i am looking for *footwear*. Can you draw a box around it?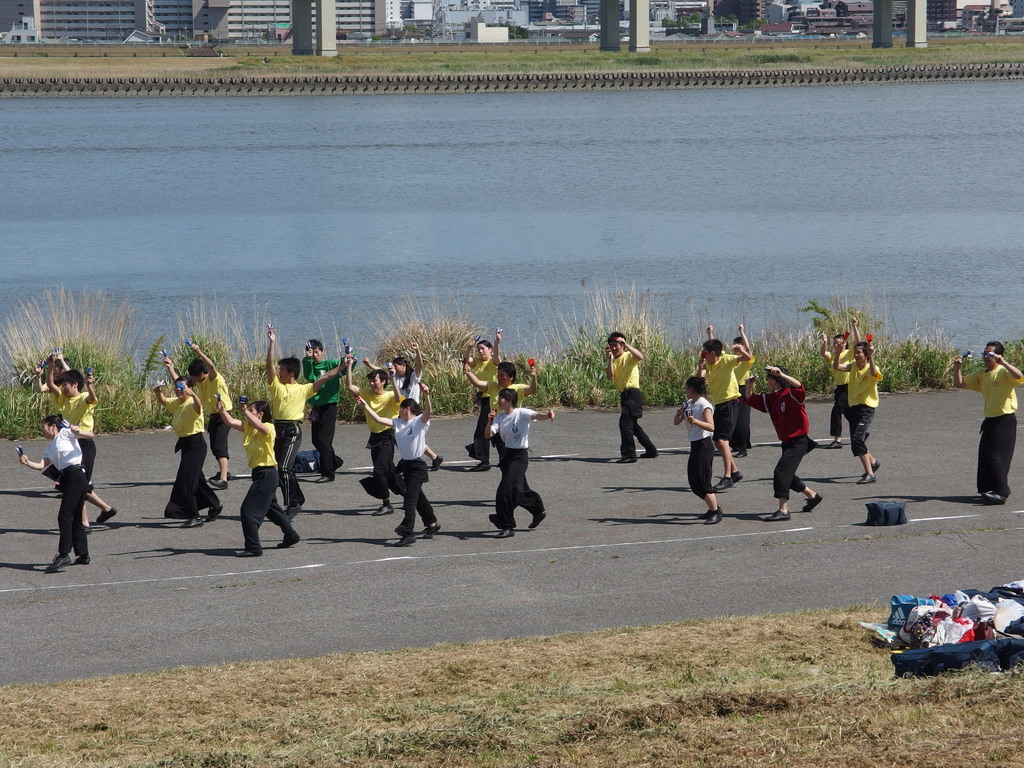
Sure, the bounding box is locate(396, 531, 420, 548).
